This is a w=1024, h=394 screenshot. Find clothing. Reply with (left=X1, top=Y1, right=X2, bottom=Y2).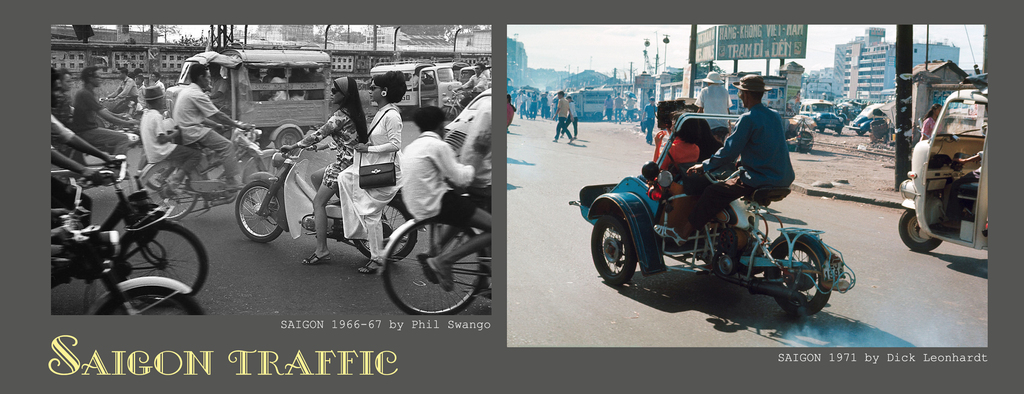
(left=697, top=101, right=797, bottom=231).
